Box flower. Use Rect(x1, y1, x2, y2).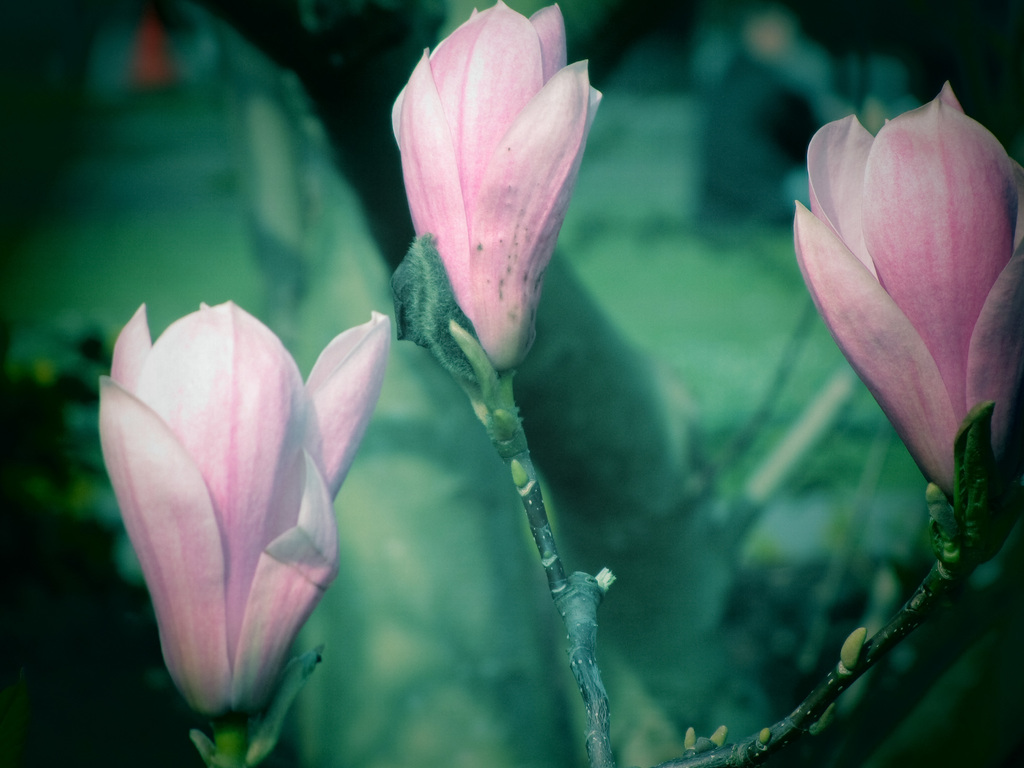
Rect(88, 296, 367, 722).
